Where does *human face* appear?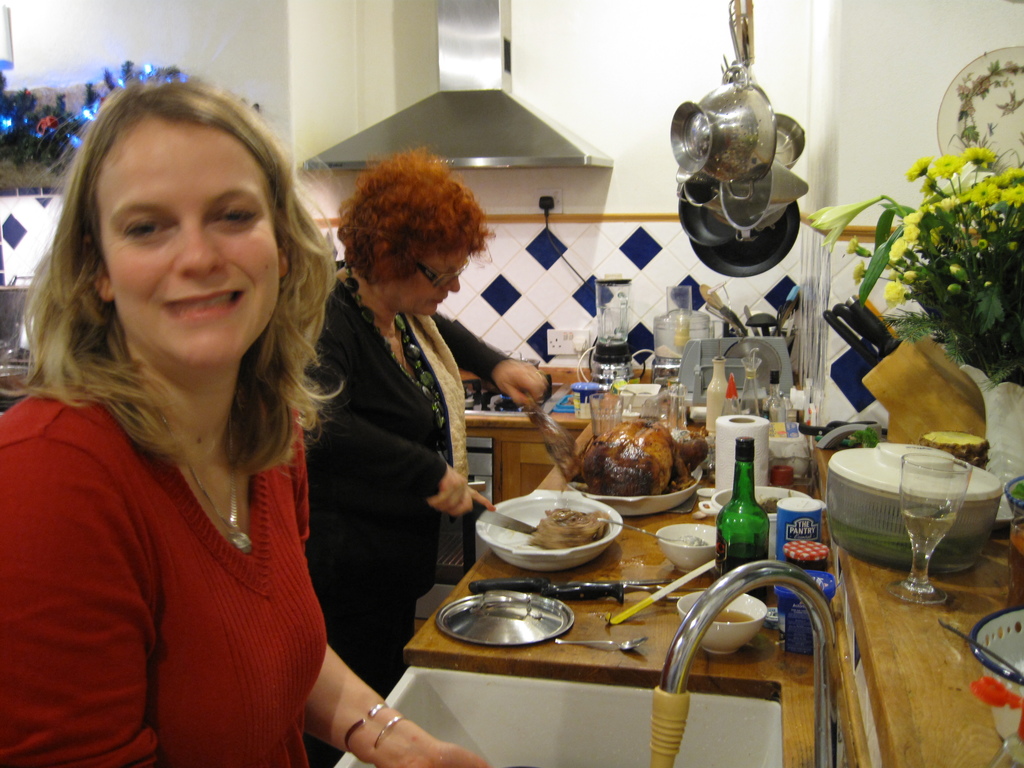
Appears at crop(391, 238, 465, 325).
